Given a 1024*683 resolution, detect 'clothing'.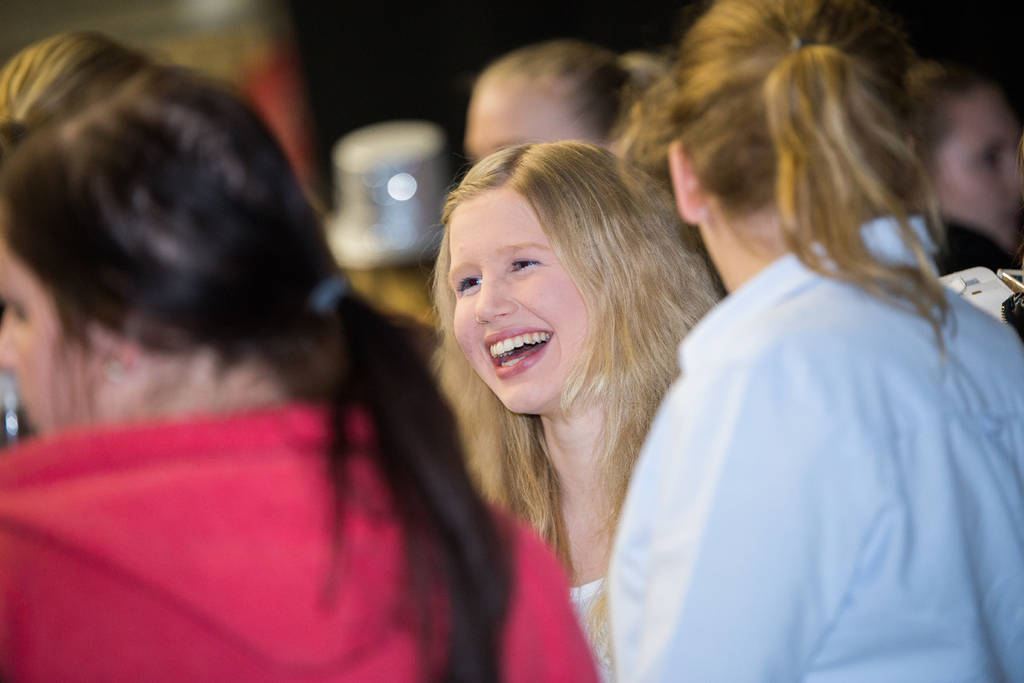
pyautogui.locateOnScreen(568, 574, 607, 682).
